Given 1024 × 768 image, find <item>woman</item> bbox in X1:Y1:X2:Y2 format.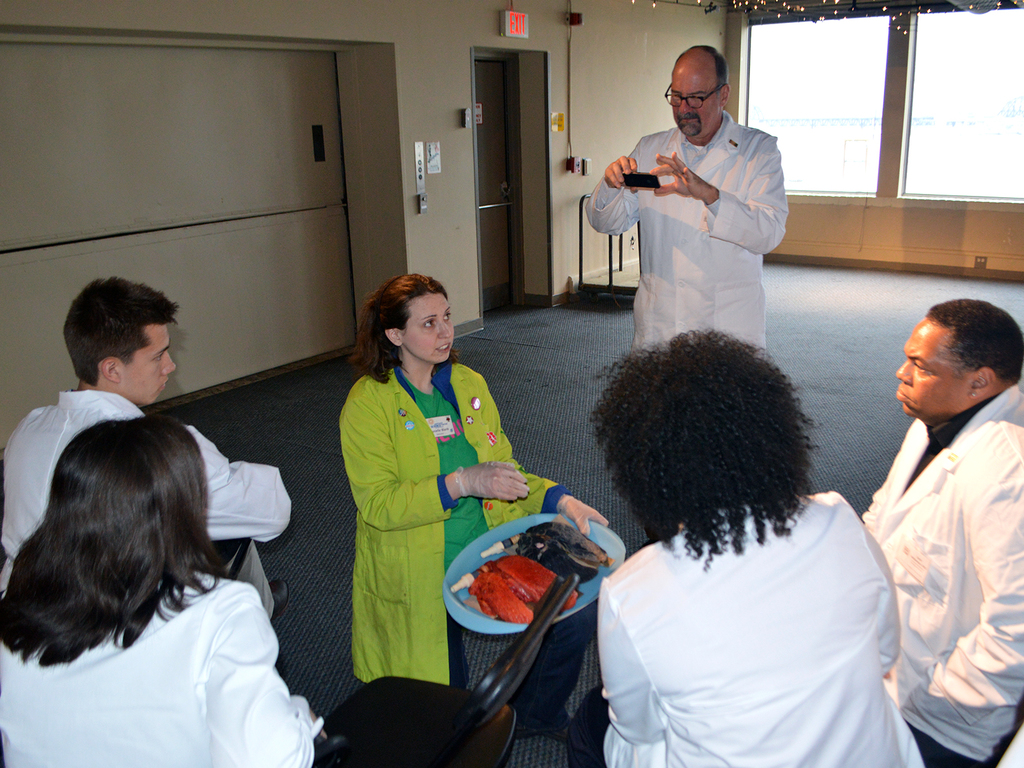
348:266:607:682.
